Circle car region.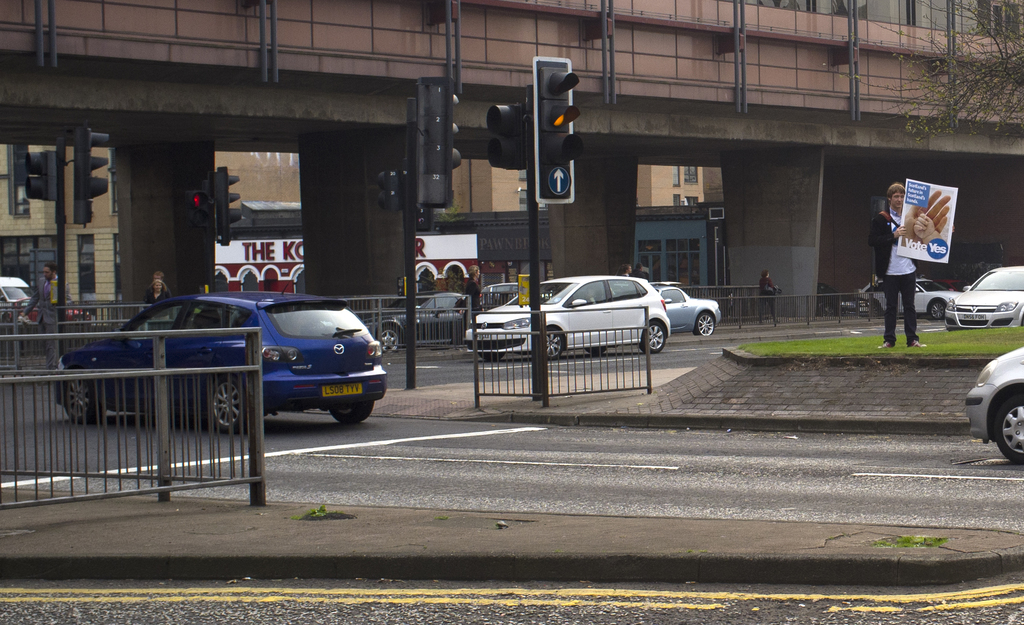
Region: l=964, t=346, r=1023, b=464.
